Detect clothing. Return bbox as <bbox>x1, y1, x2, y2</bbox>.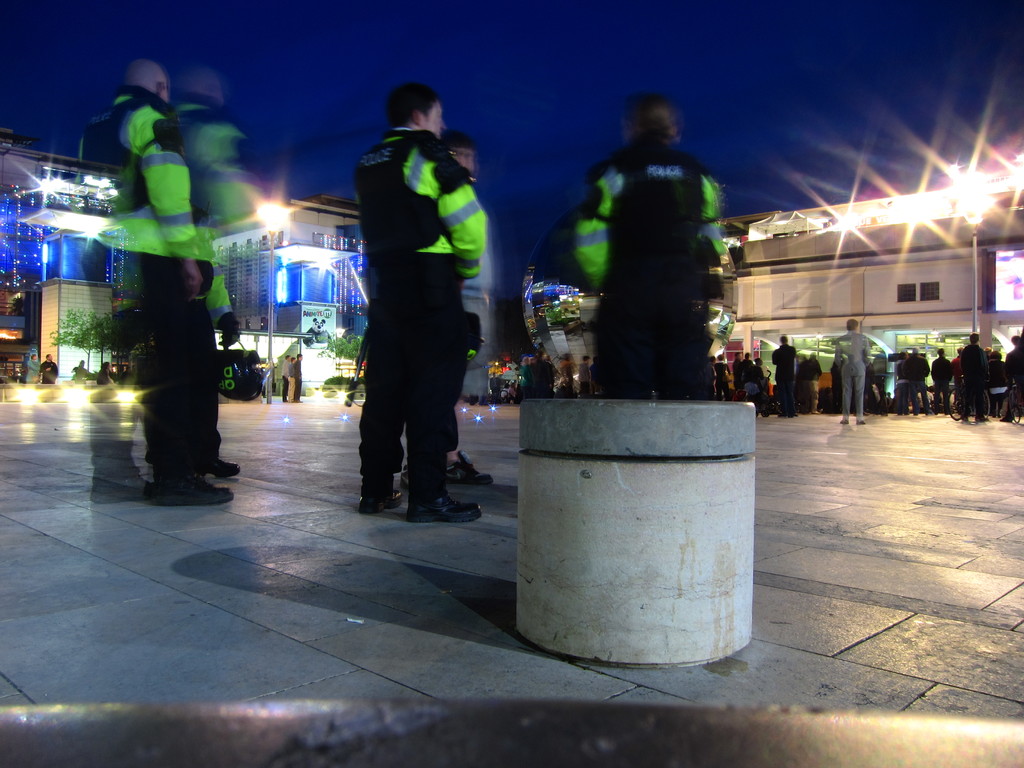
<bbox>932, 359, 954, 412</bbox>.
